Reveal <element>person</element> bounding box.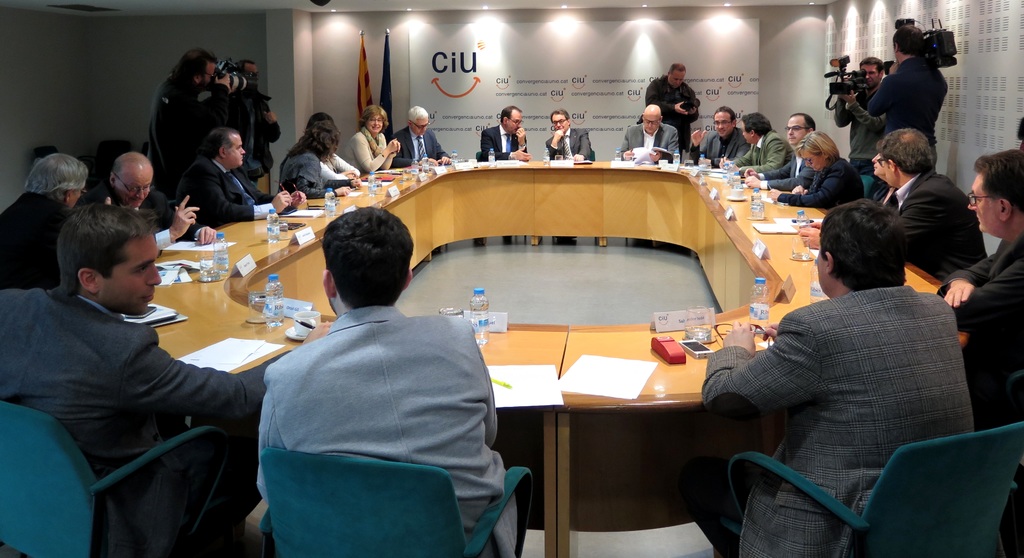
Revealed: detection(143, 45, 223, 200).
